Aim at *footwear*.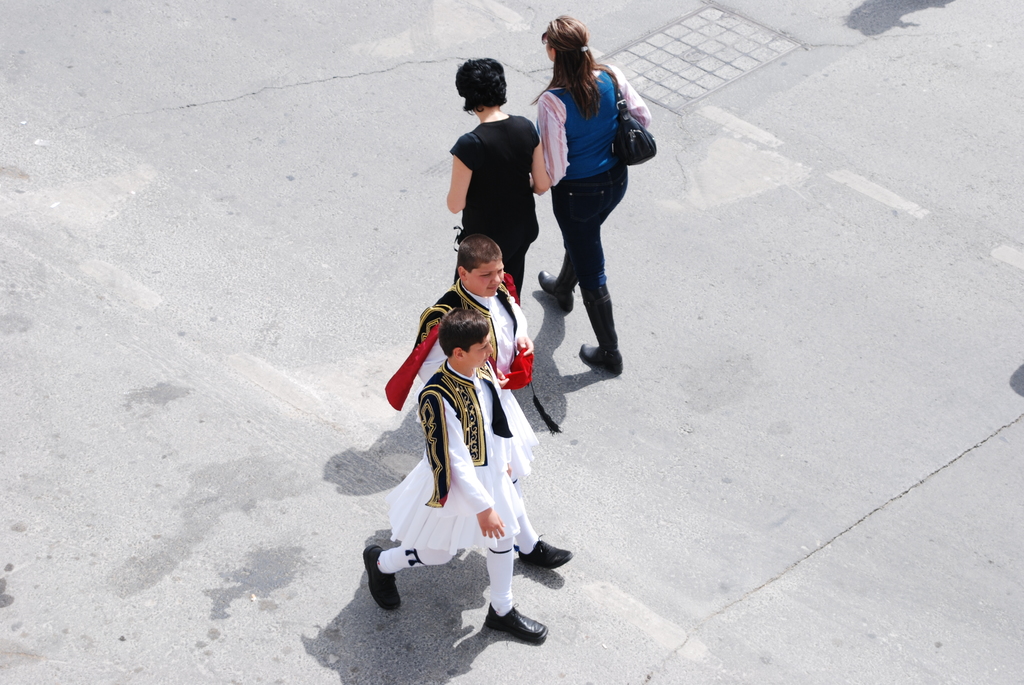
Aimed at box(541, 247, 580, 312).
